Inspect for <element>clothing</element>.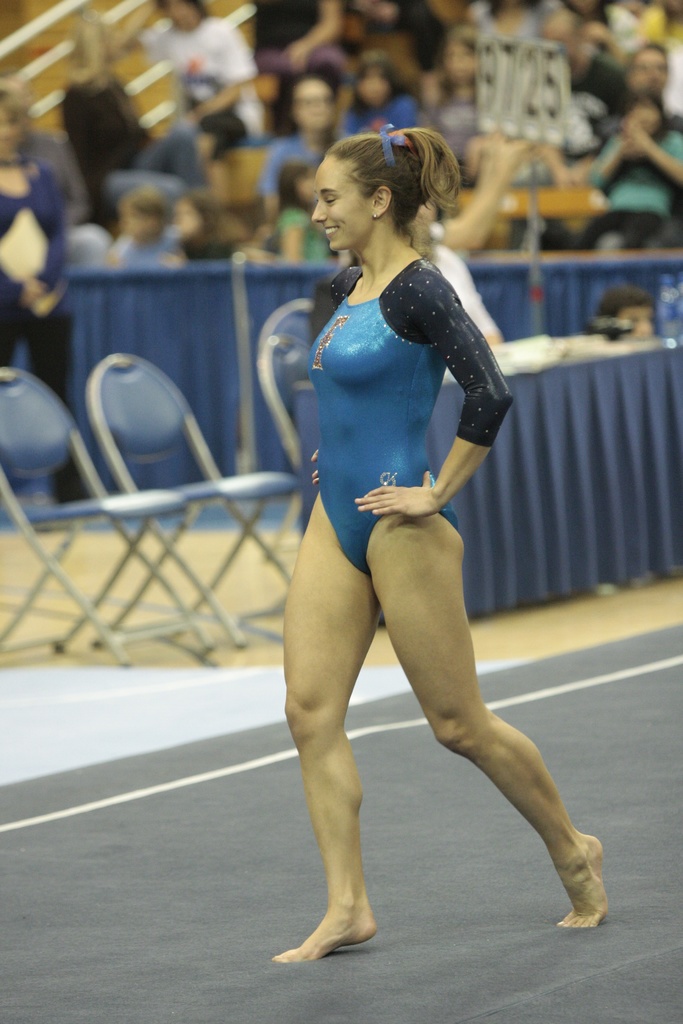
Inspection: crop(572, 127, 682, 258).
